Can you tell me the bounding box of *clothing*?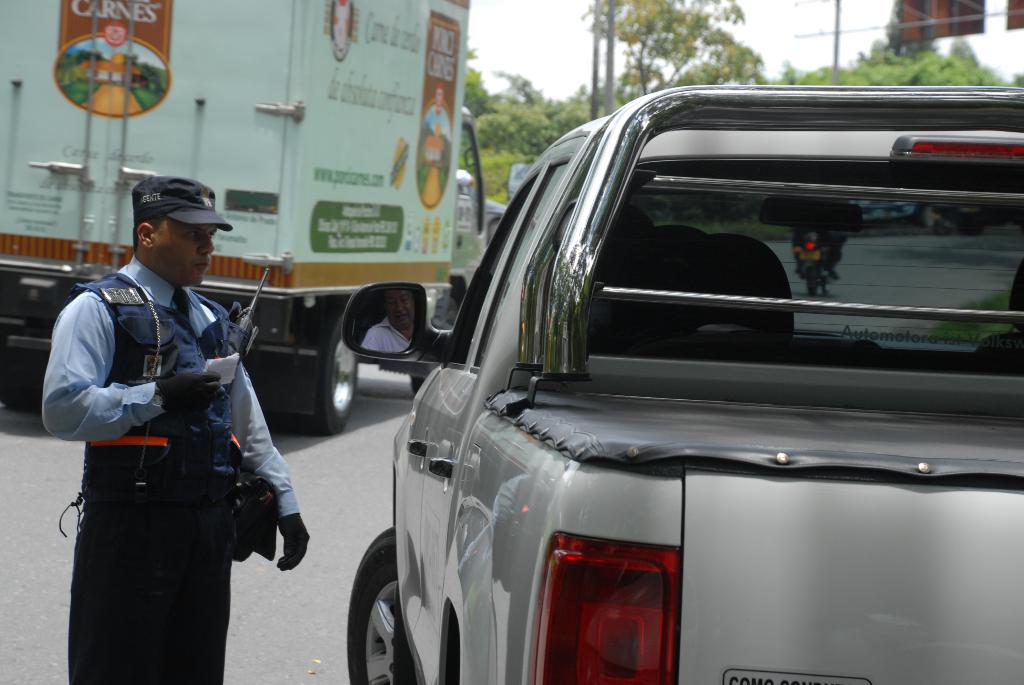
detection(42, 247, 308, 684).
